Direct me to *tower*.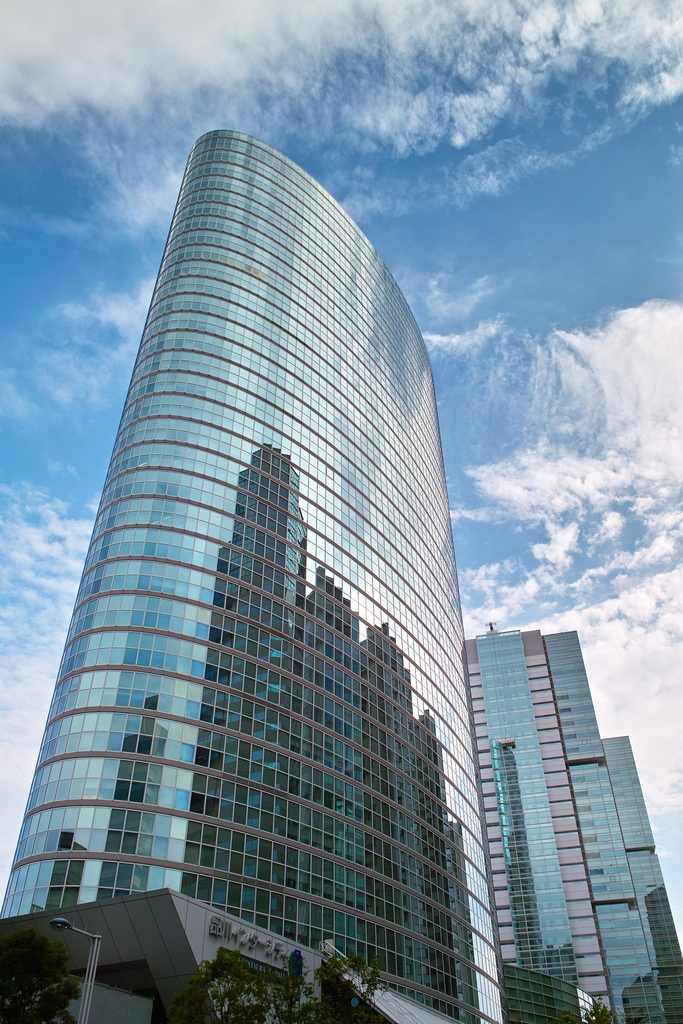
Direction: pyautogui.locateOnScreen(0, 129, 511, 1023).
